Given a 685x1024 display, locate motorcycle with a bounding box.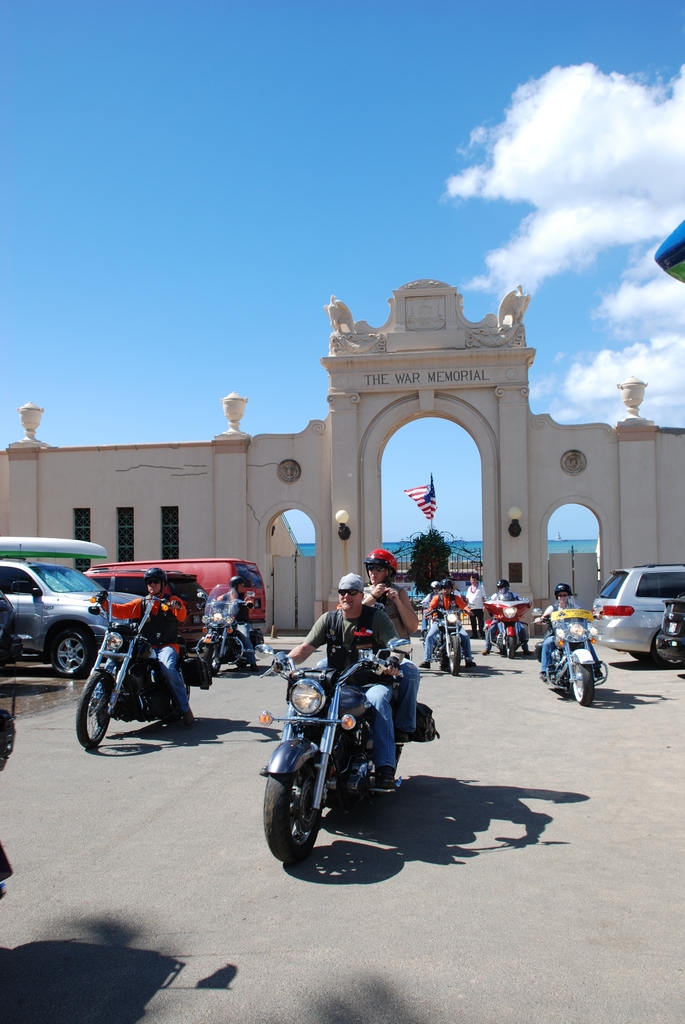
Located: x1=209, y1=577, x2=251, y2=671.
